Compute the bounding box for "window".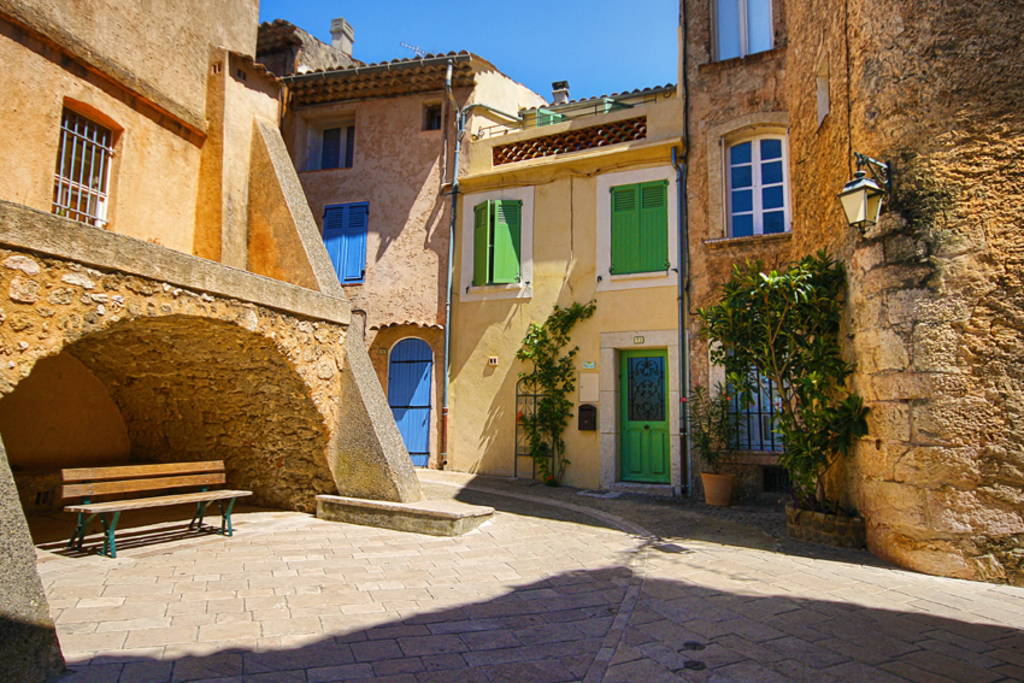
700:0:783:77.
